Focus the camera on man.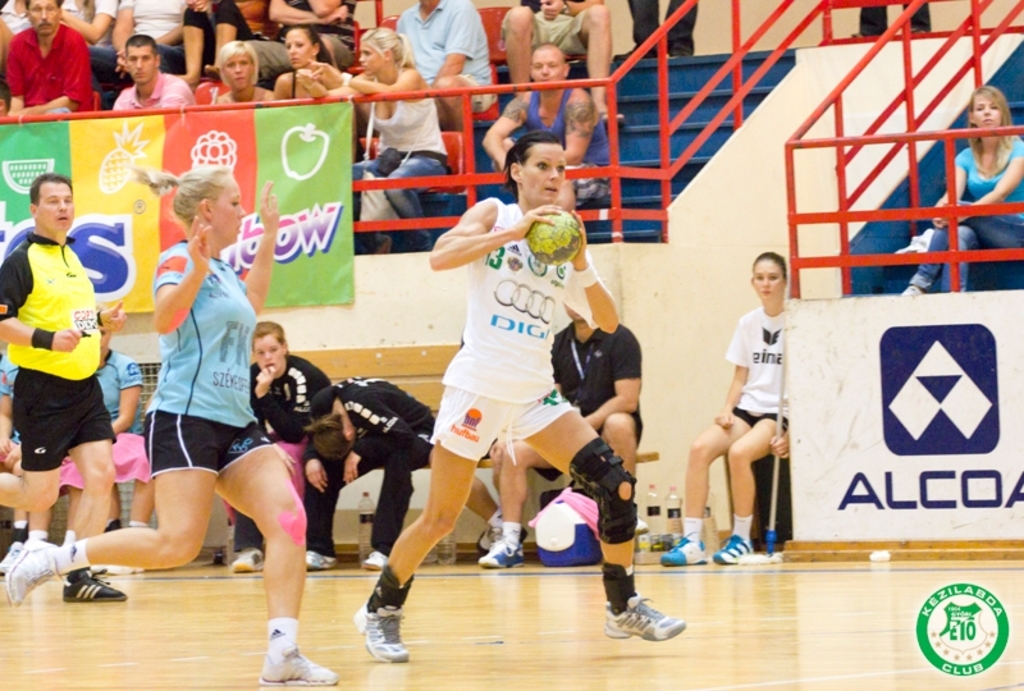
Focus region: [484, 38, 623, 201].
